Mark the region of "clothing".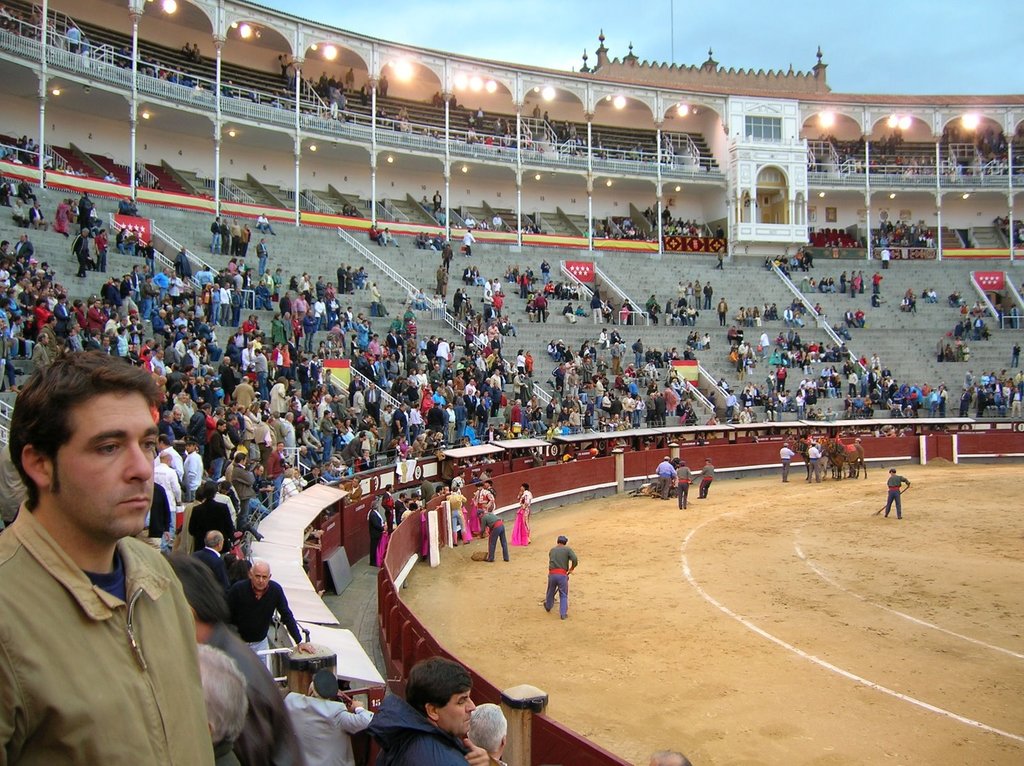
Region: locate(801, 281, 808, 292).
